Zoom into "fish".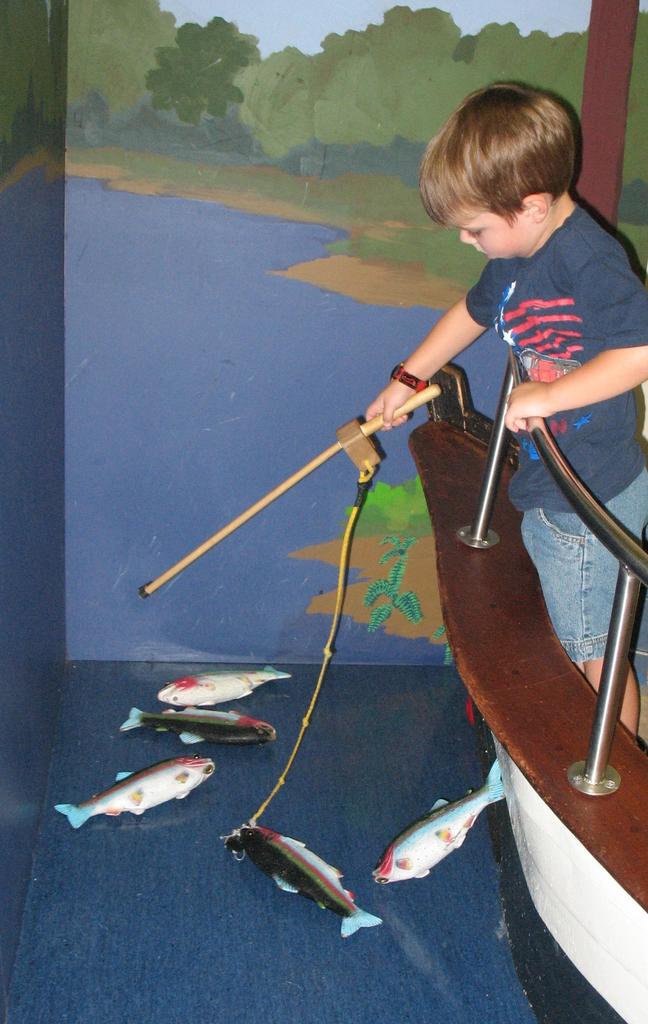
Zoom target: 47,749,224,833.
